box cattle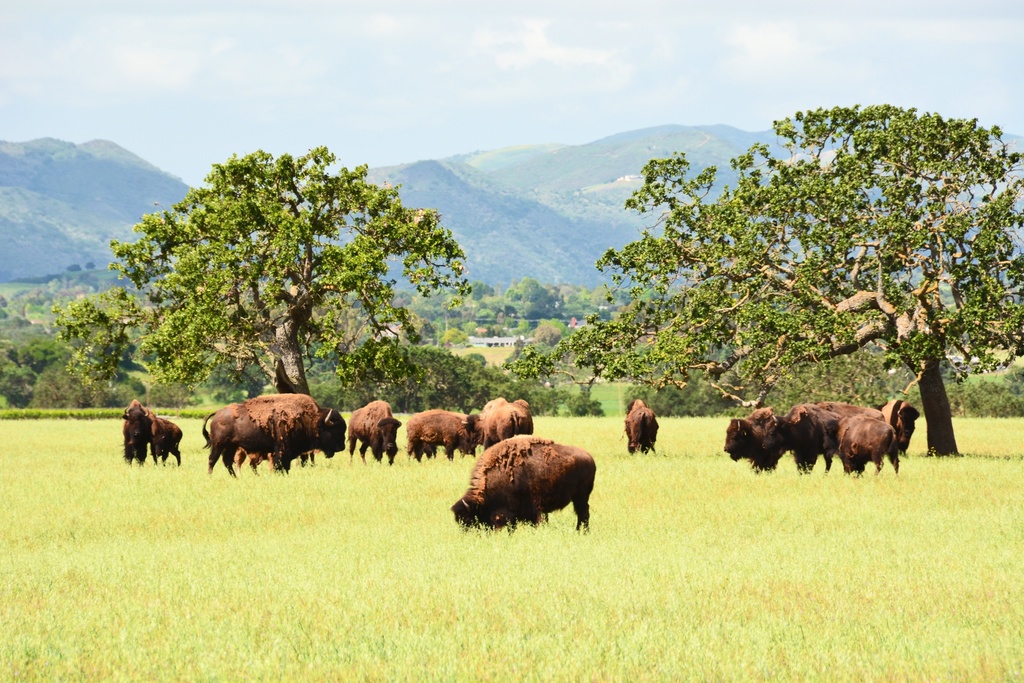
pyautogui.locateOnScreen(120, 401, 186, 465)
